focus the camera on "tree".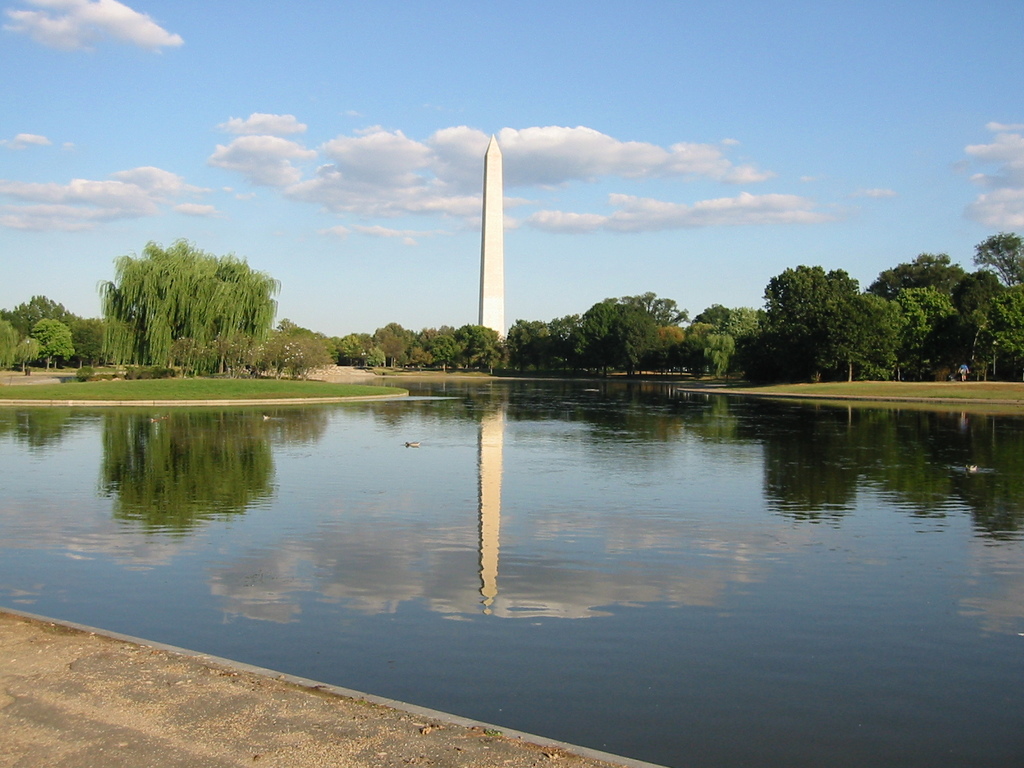
Focus region: [left=812, top=291, right=903, bottom=377].
